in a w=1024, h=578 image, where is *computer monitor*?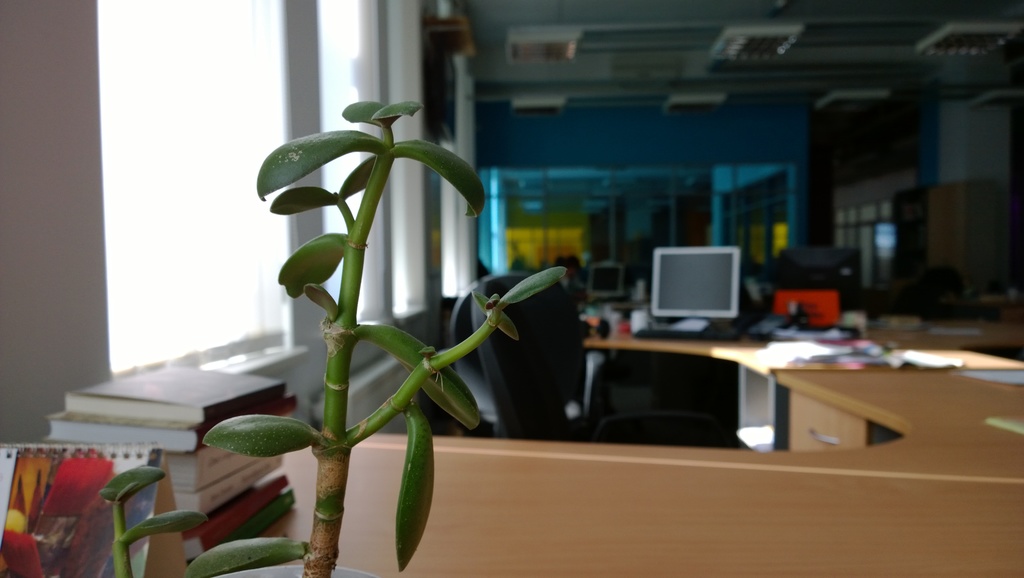
[586, 261, 628, 297].
